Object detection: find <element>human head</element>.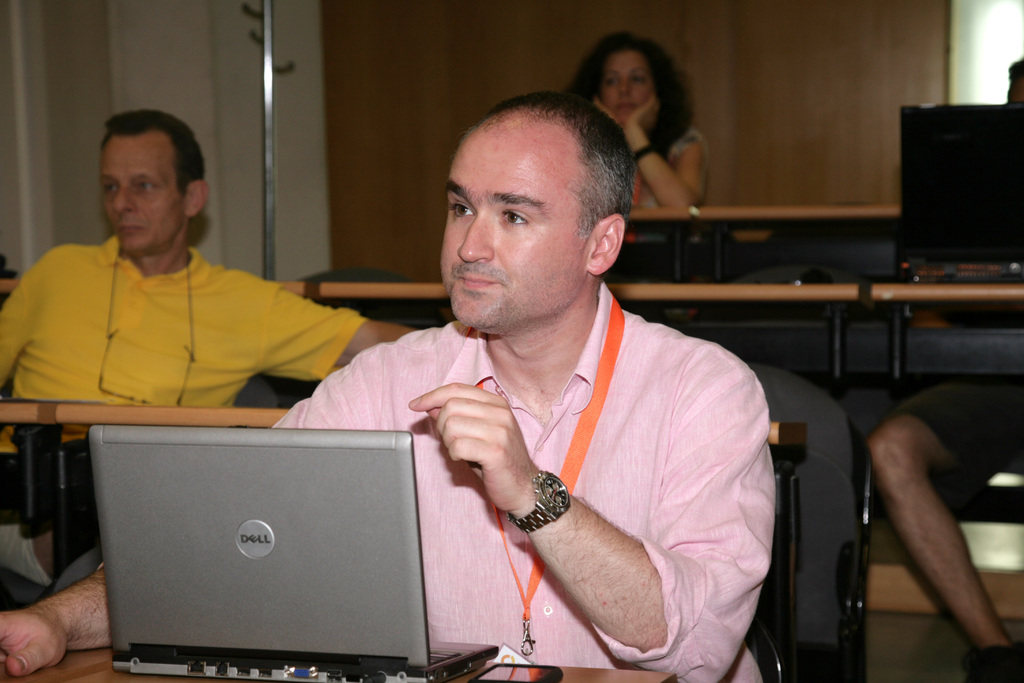
1007:54:1023:106.
